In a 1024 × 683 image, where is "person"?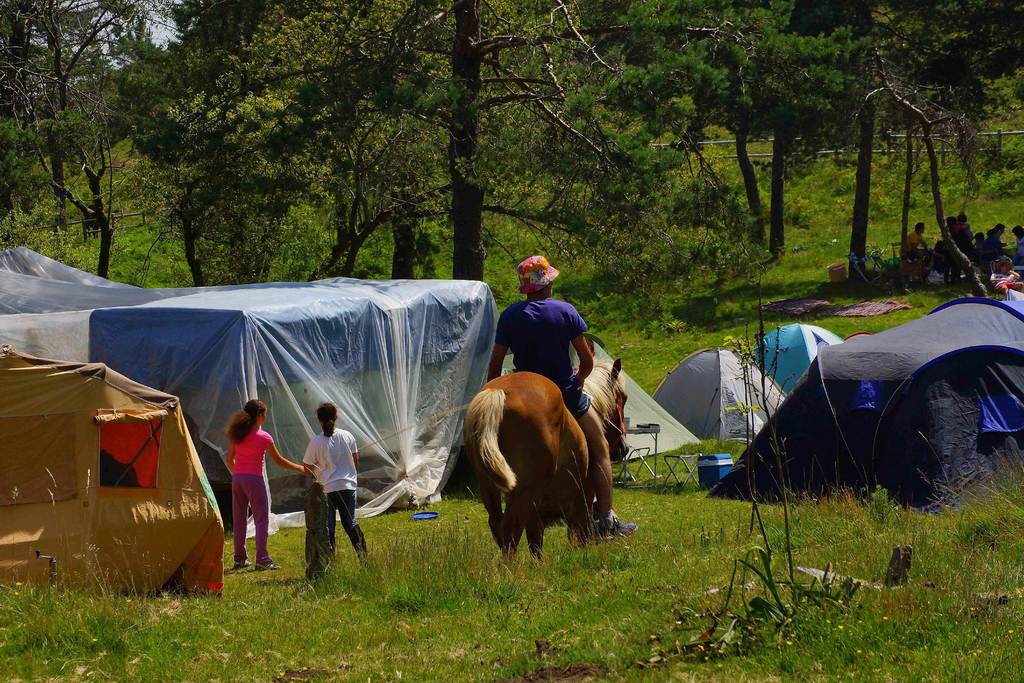
(left=308, top=395, right=367, bottom=564).
